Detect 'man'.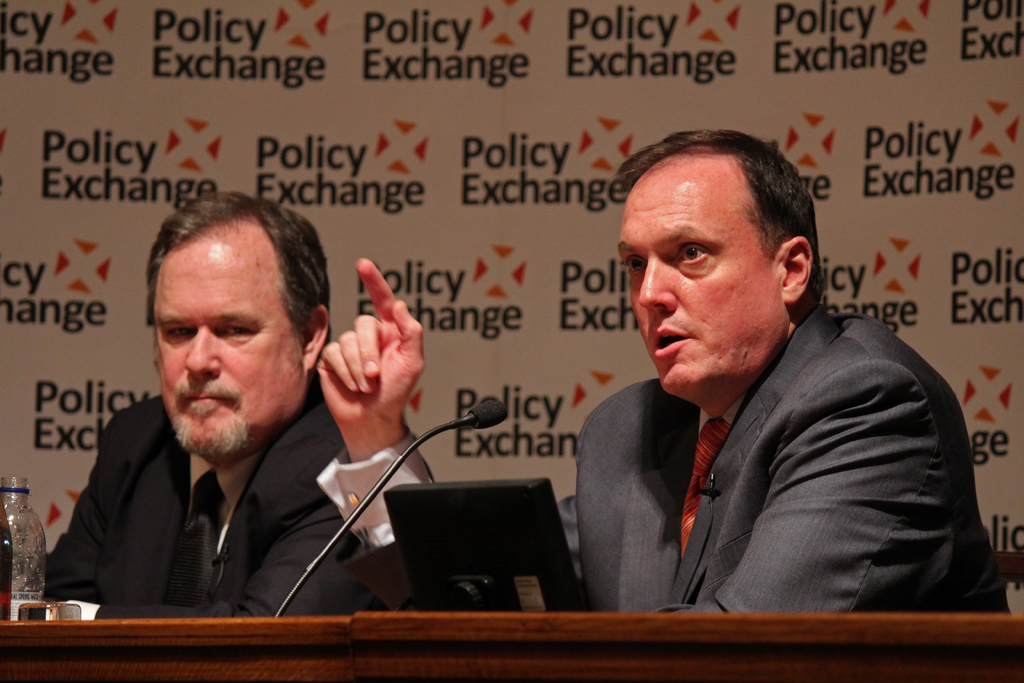
Detected at select_region(572, 129, 1010, 614).
